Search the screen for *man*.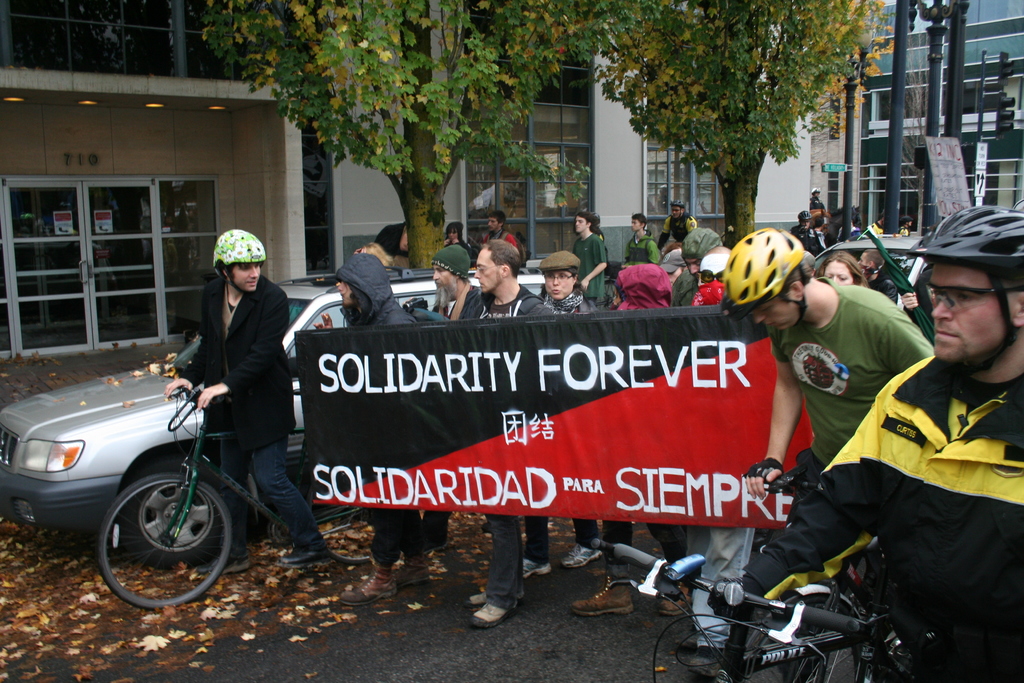
Found at l=575, t=212, r=610, b=303.
